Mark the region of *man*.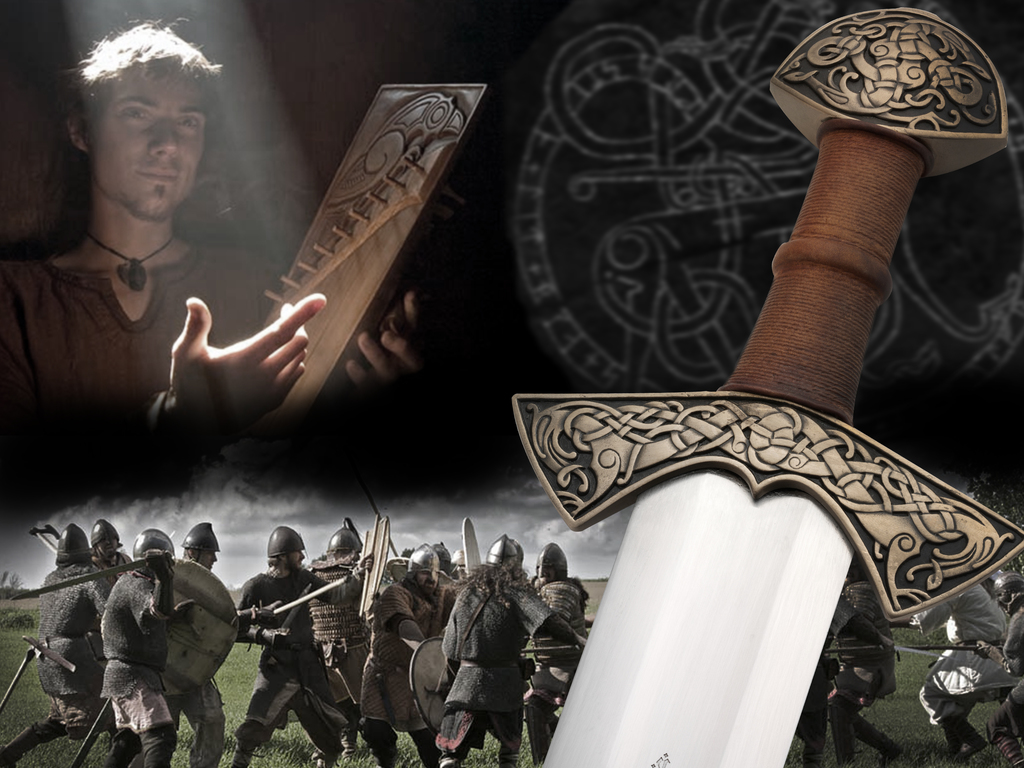
Region: bbox=[981, 570, 1023, 767].
